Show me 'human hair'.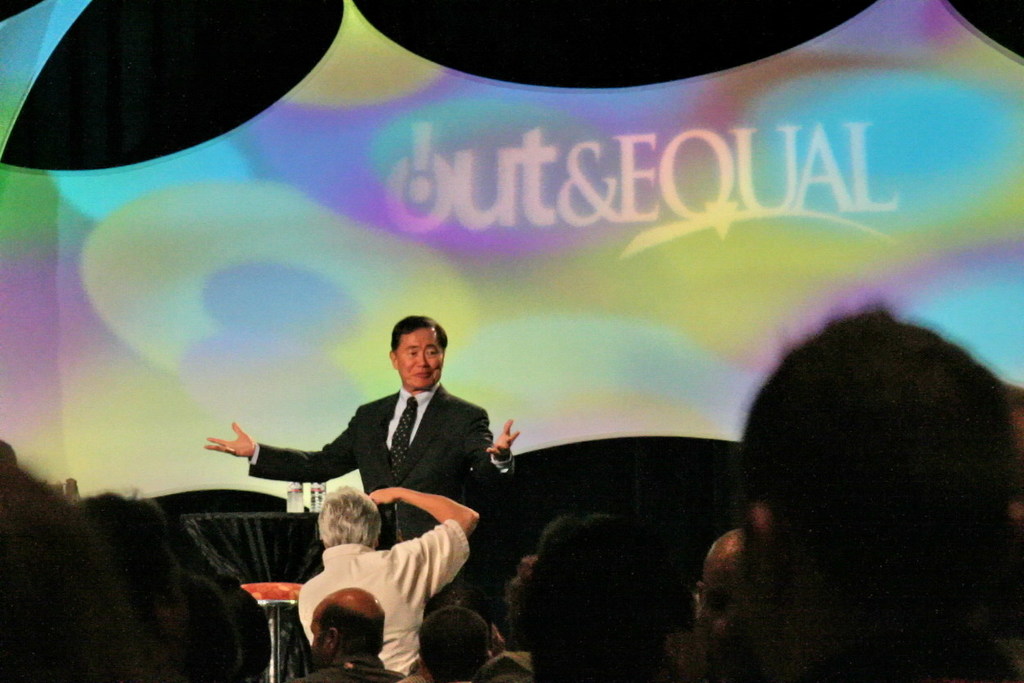
'human hair' is here: select_region(318, 484, 379, 543).
